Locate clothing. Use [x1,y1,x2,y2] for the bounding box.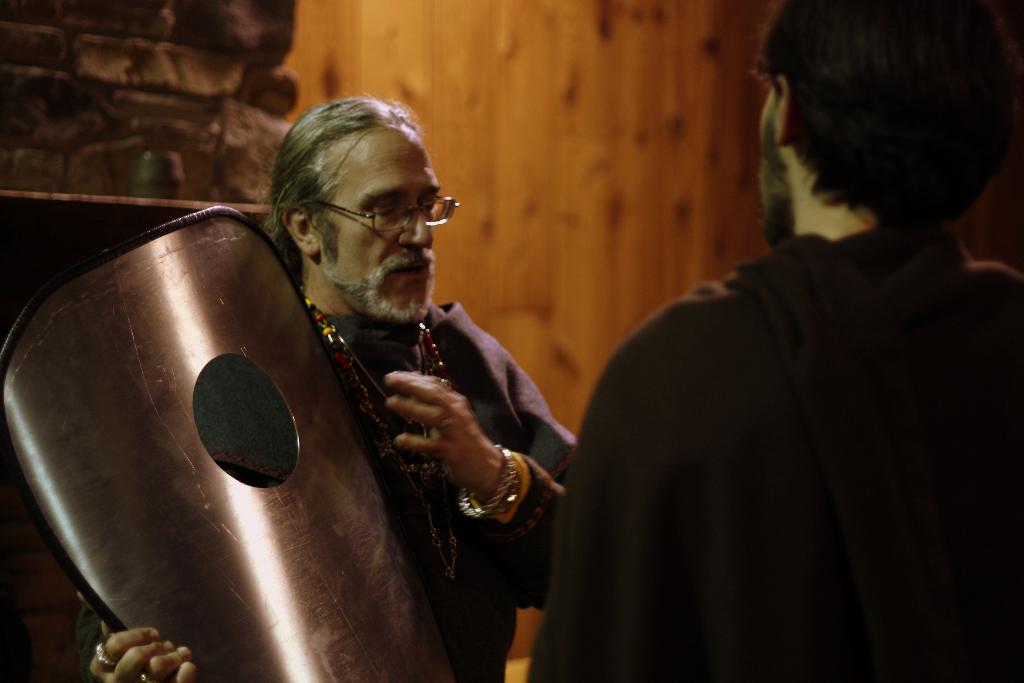
[71,304,580,682].
